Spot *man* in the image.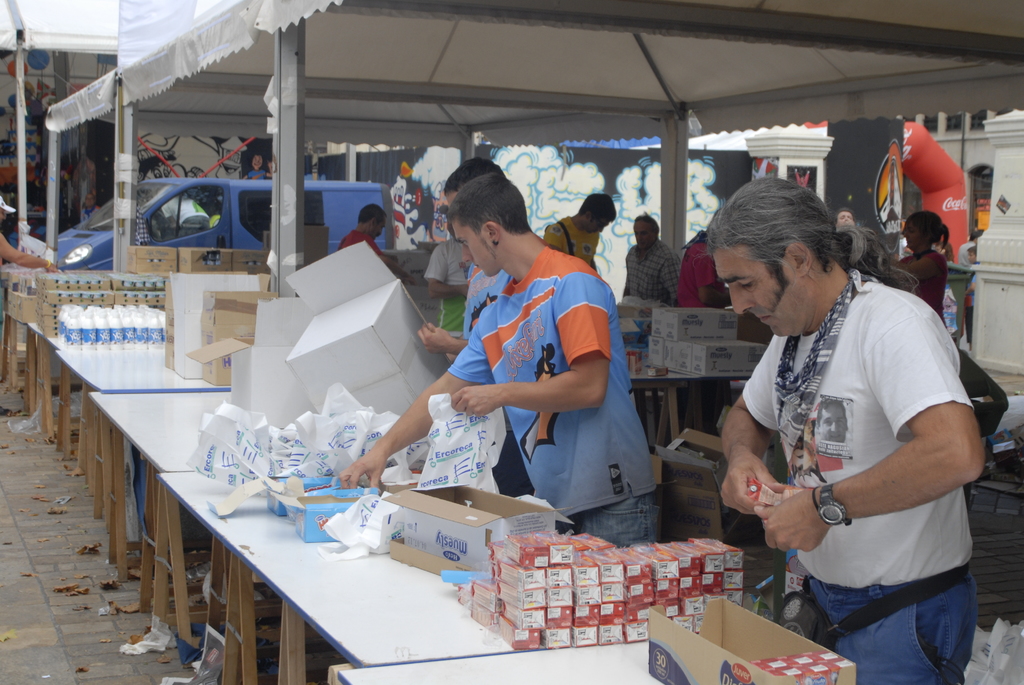
*man* found at detection(0, 195, 61, 414).
